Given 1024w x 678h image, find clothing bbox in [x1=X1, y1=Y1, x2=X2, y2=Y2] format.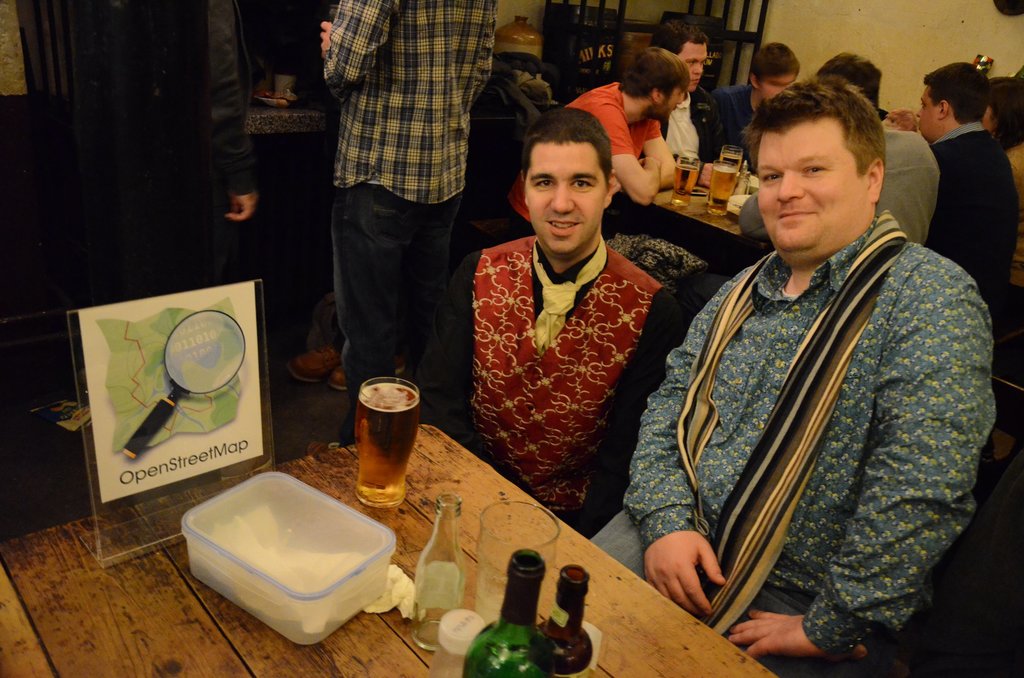
[x1=424, y1=230, x2=663, y2=522].
